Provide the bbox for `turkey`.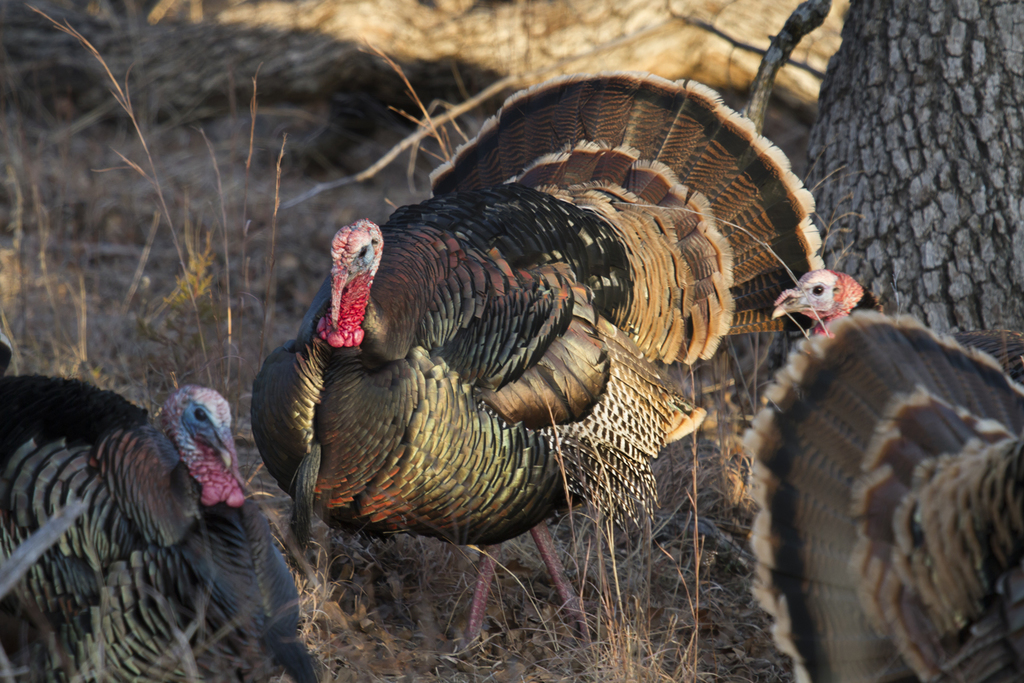
select_region(735, 308, 1023, 682).
